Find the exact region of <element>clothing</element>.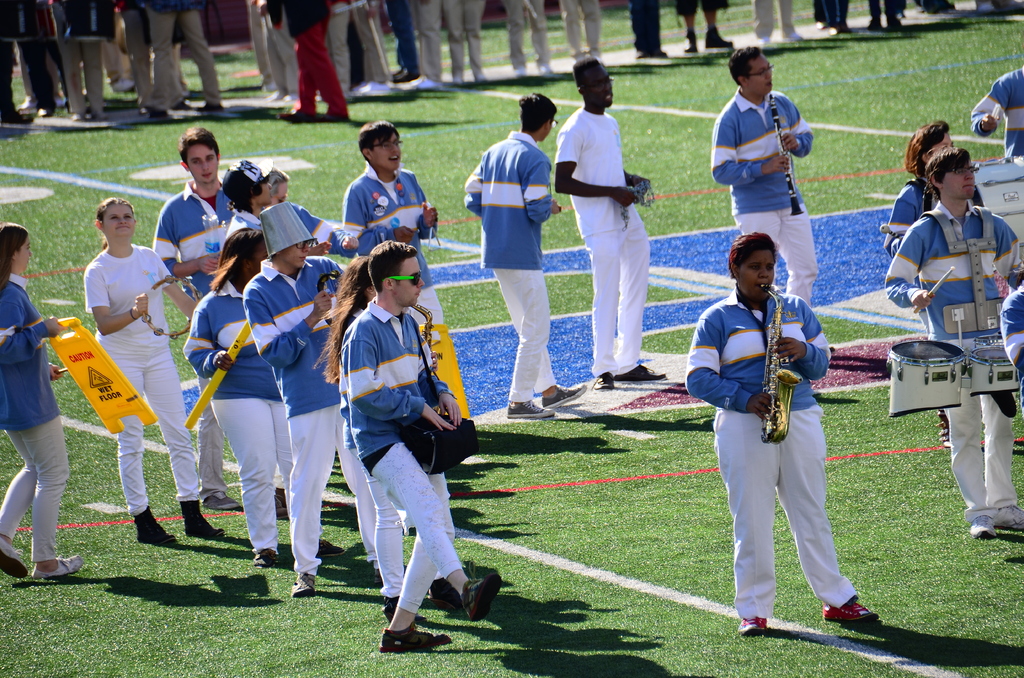
Exact region: x1=339 y1=295 x2=470 y2=620.
